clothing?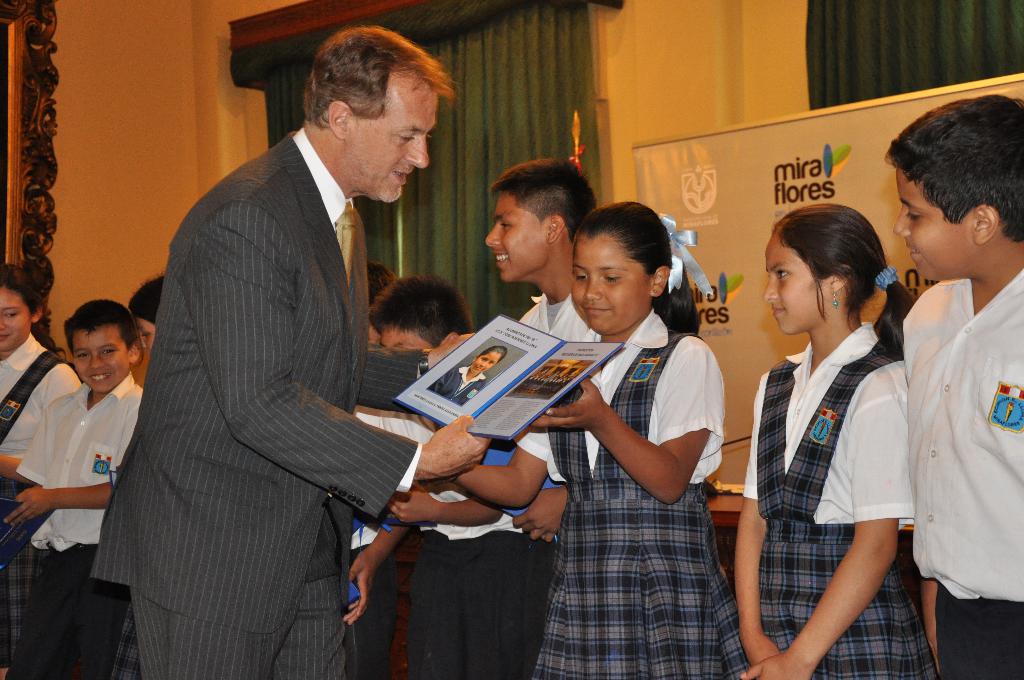
(902, 279, 1023, 679)
